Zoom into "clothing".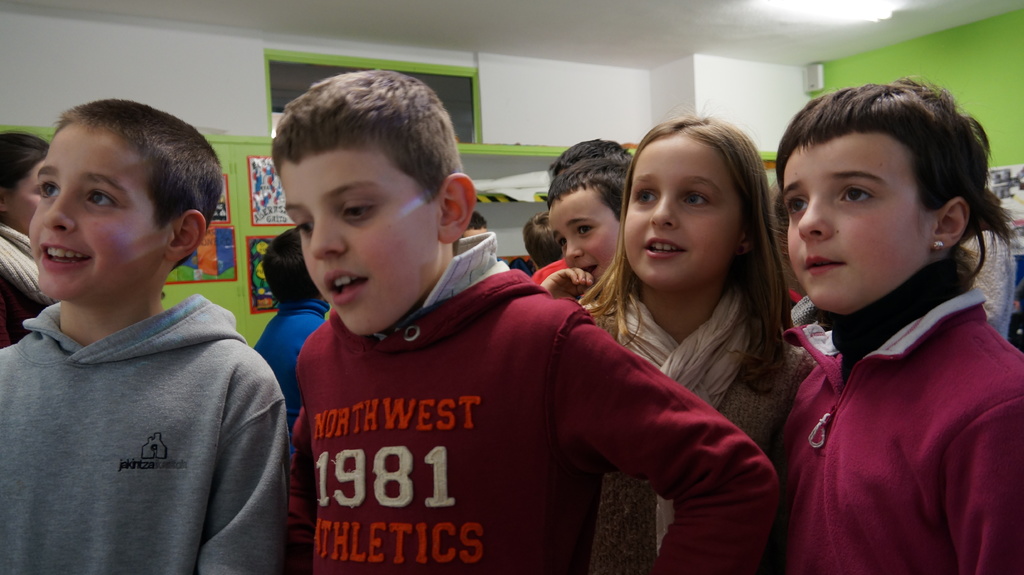
Zoom target: left=7, top=223, right=277, bottom=574.
